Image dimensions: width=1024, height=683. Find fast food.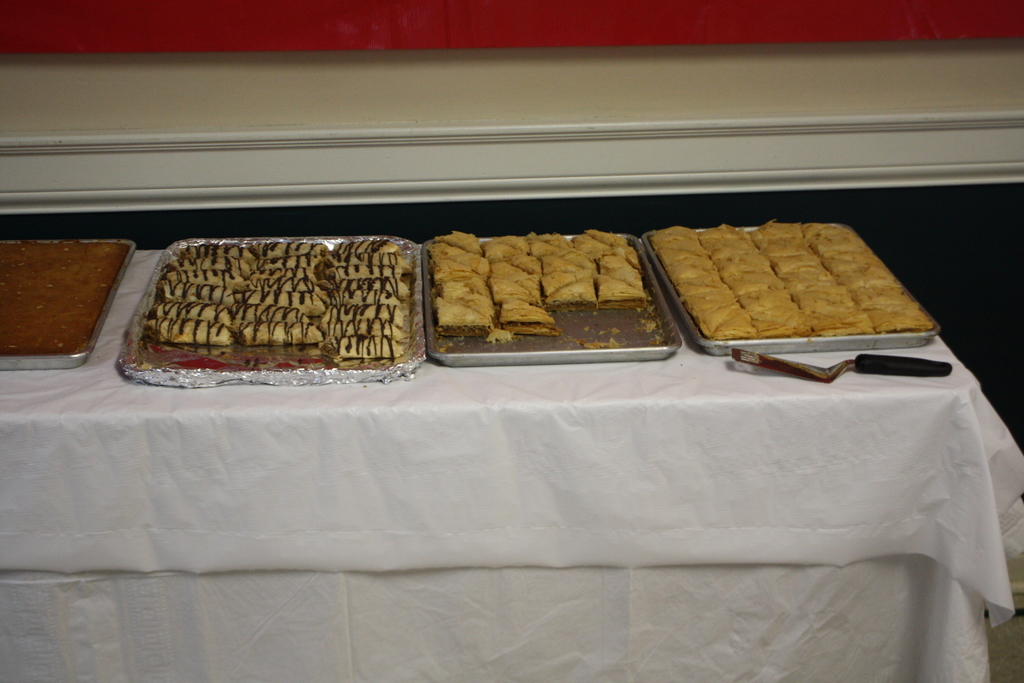
[left=329, top=321, right=409, bottom=337].
